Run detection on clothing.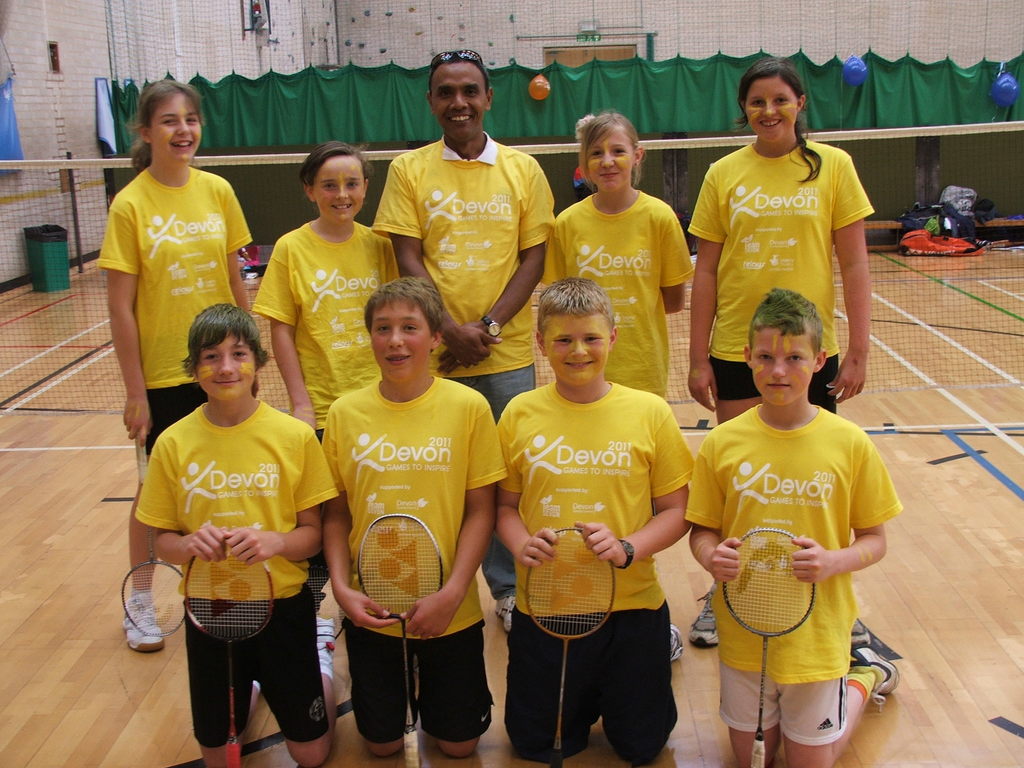
Result: x1=684 y1=134 x2=874 y2=413.
